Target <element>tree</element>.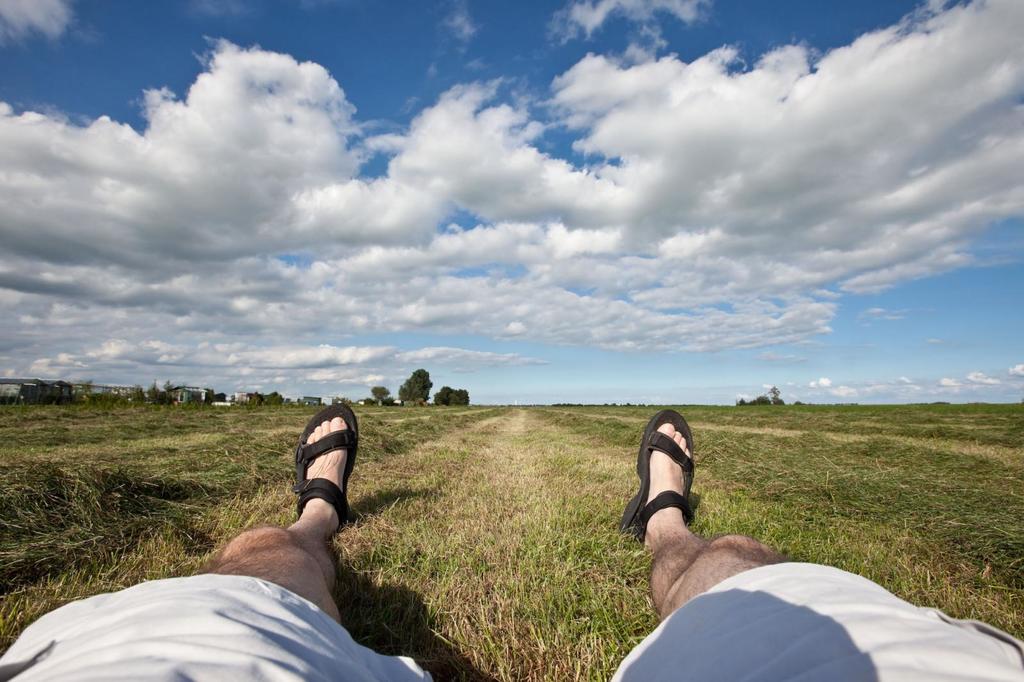
Target region: <region>371, 372, 472, 404</region>.
